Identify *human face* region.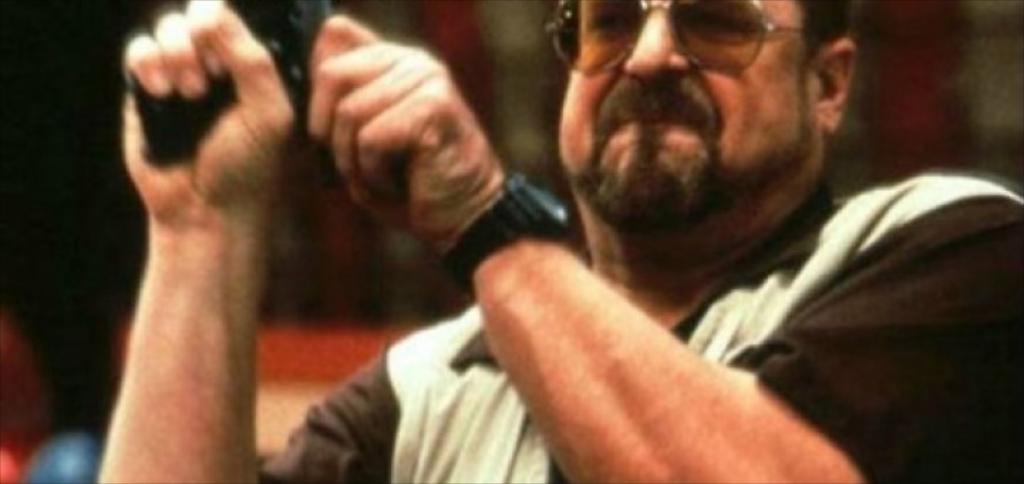
Region: {"left": 555, "top": 0, "right": 818, "bottom": 228}.
